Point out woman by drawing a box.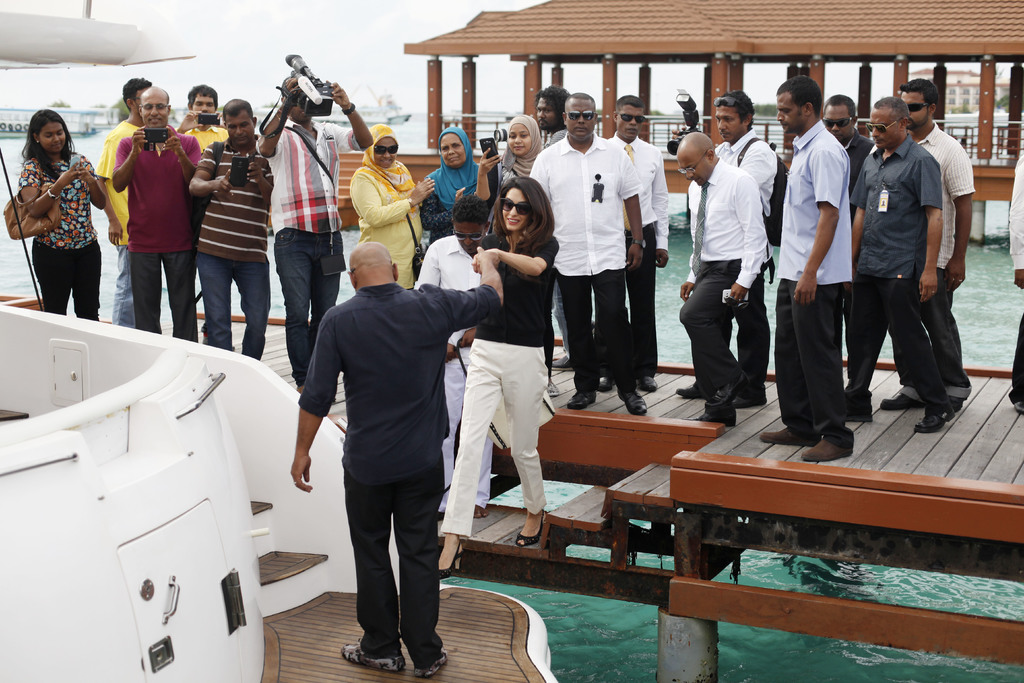
bbox(432, 181, 558, 582).
